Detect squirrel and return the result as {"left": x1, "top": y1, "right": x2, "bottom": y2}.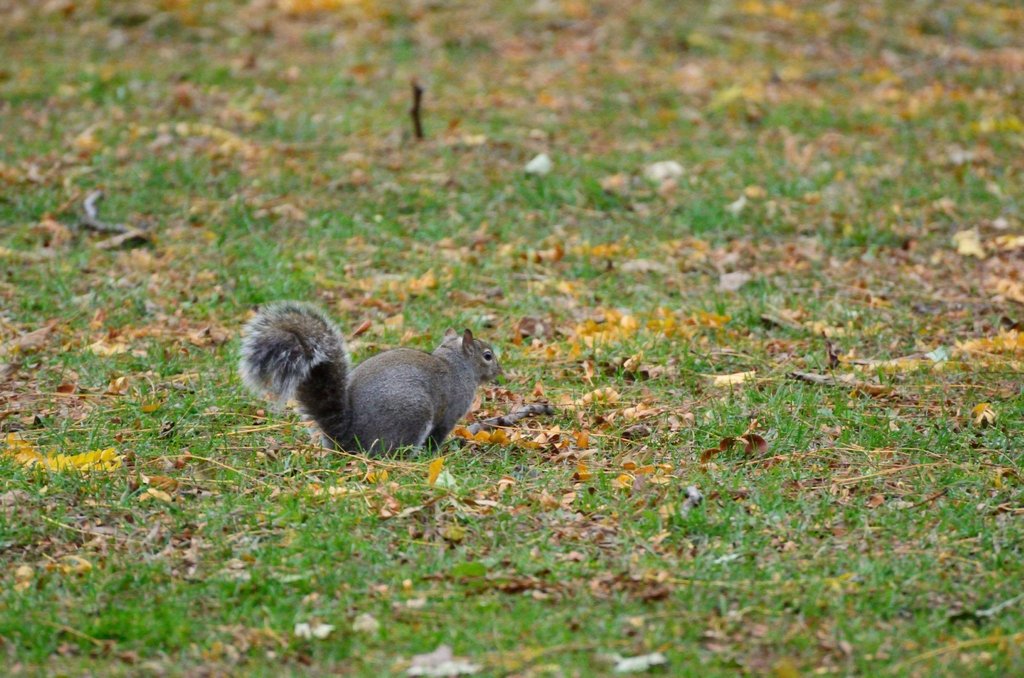
{"left": 227, "top": 302, "right": 513, "bottom": 458}.
